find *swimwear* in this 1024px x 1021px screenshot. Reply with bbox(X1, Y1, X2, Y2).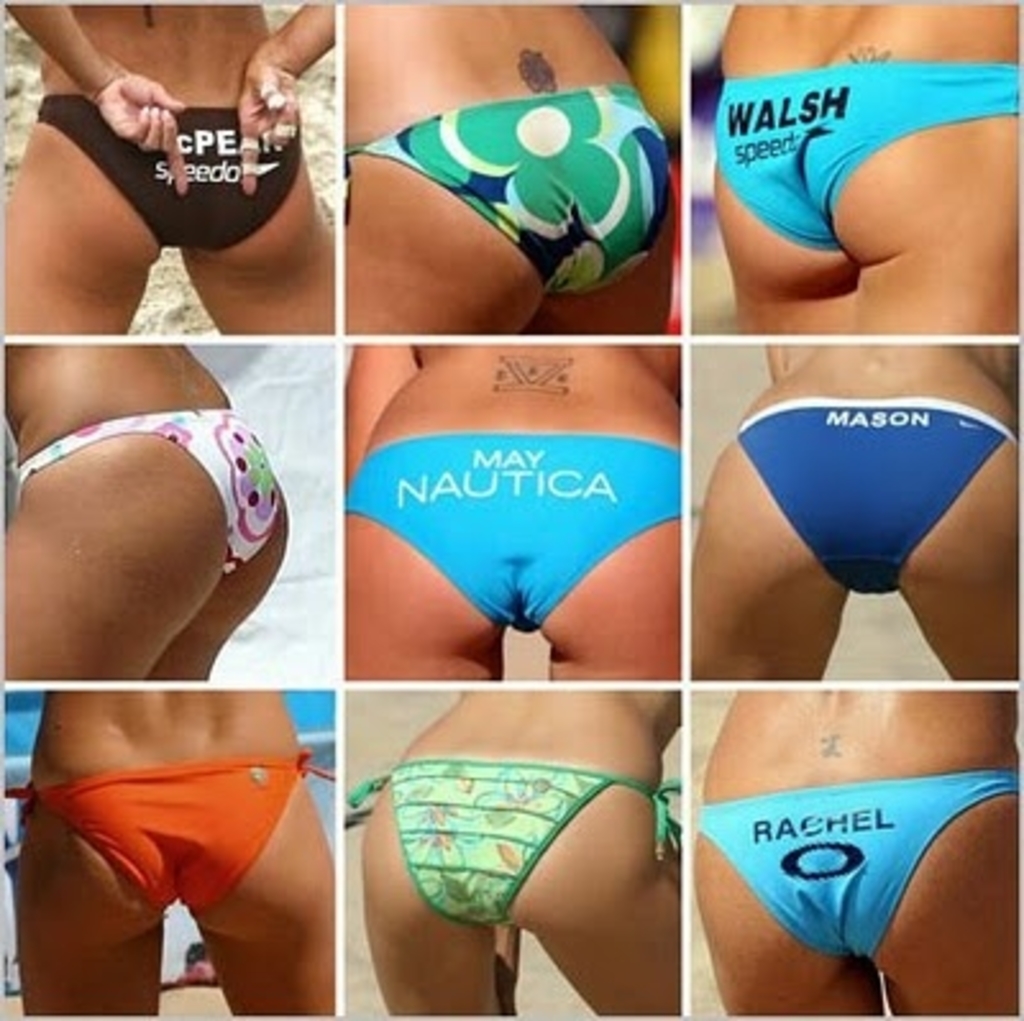
bbox(686, 765, 1021, 960).
